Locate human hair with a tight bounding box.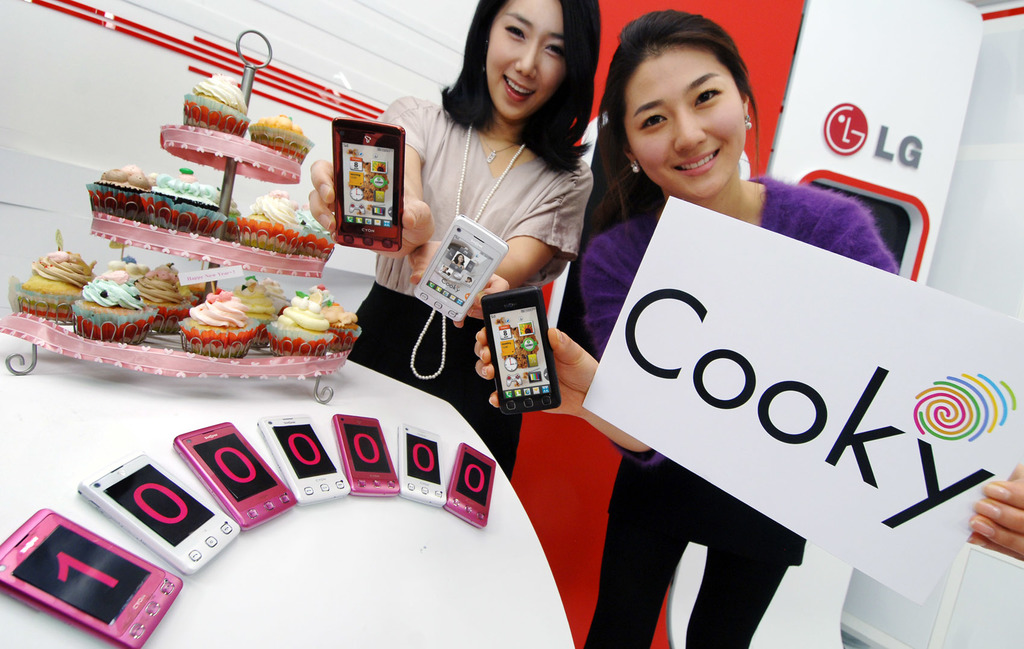
box=[427, 6, 598, 162].
